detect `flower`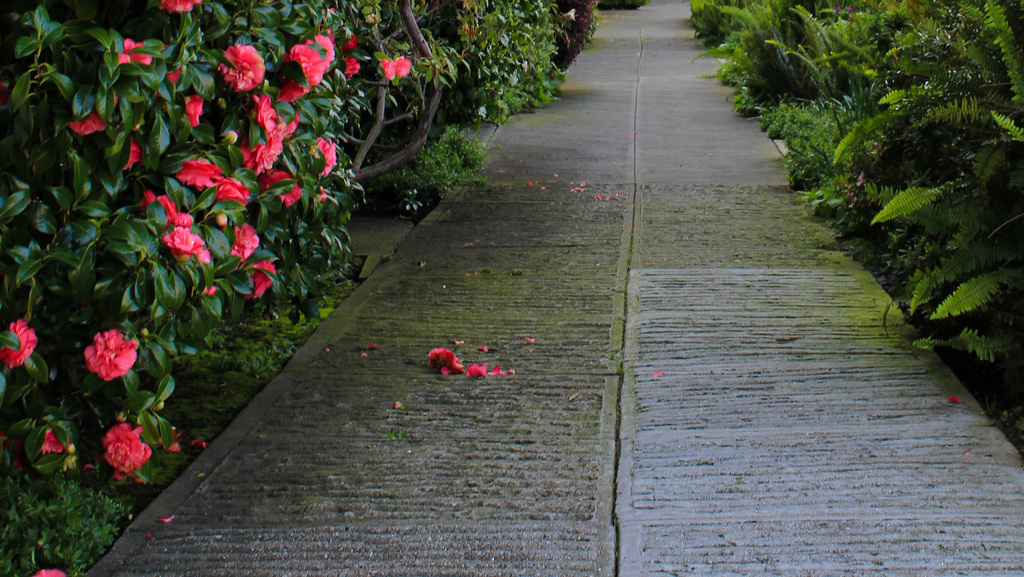
162, 429, 182, 451
